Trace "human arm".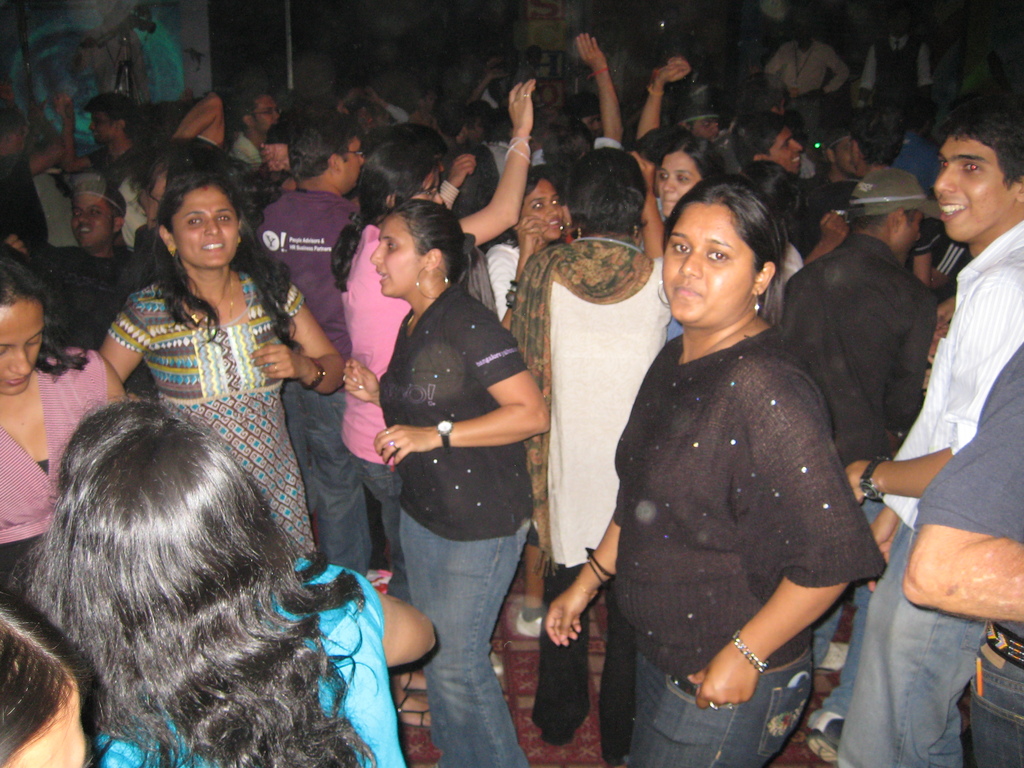
Traced to bbox(53, 88, 103, 180).
